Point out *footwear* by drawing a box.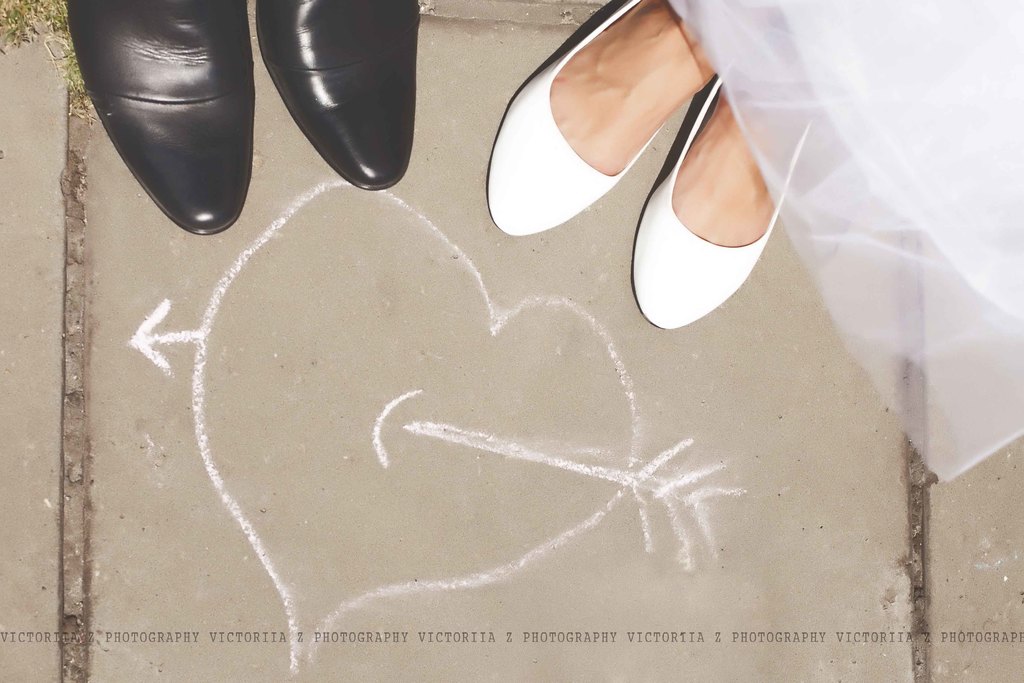
<box>482,0,676,235</box>.
